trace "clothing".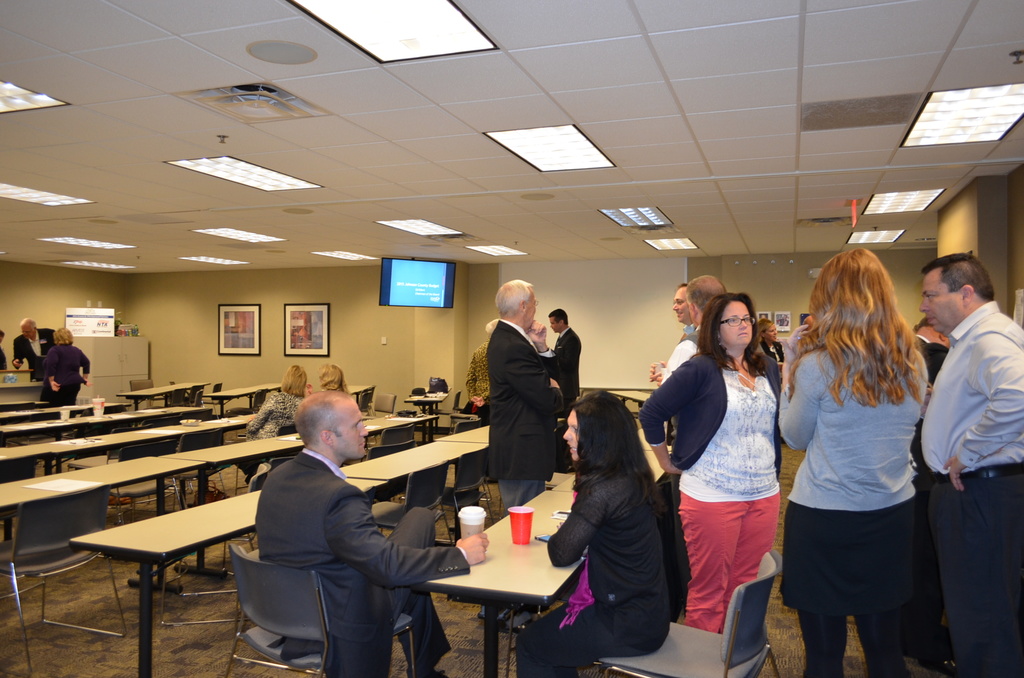
Traced to <region>488, 315, 564, 517</region>.
